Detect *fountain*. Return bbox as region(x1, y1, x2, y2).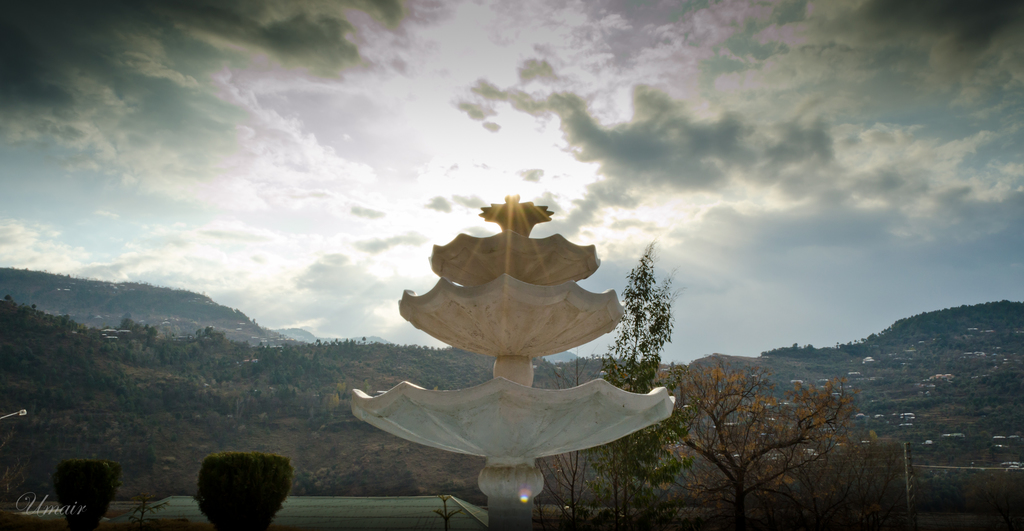
region(269, 180, 732, 530).
